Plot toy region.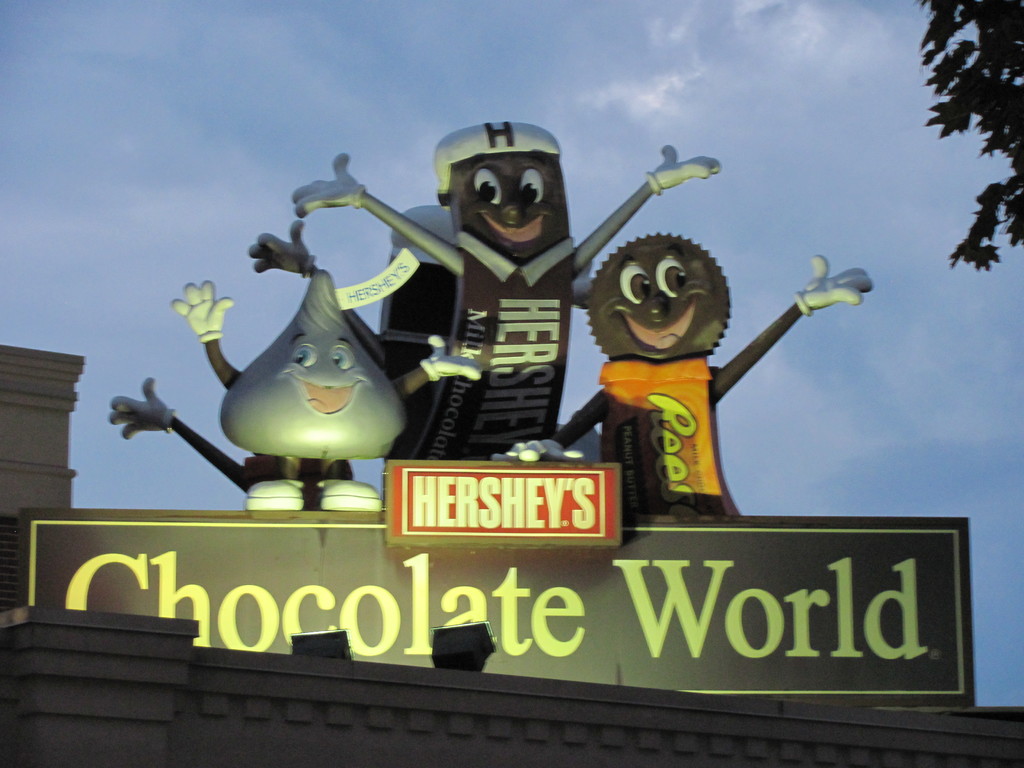
Plotted at x1=103 y1=225 x2=495 y2=533.
